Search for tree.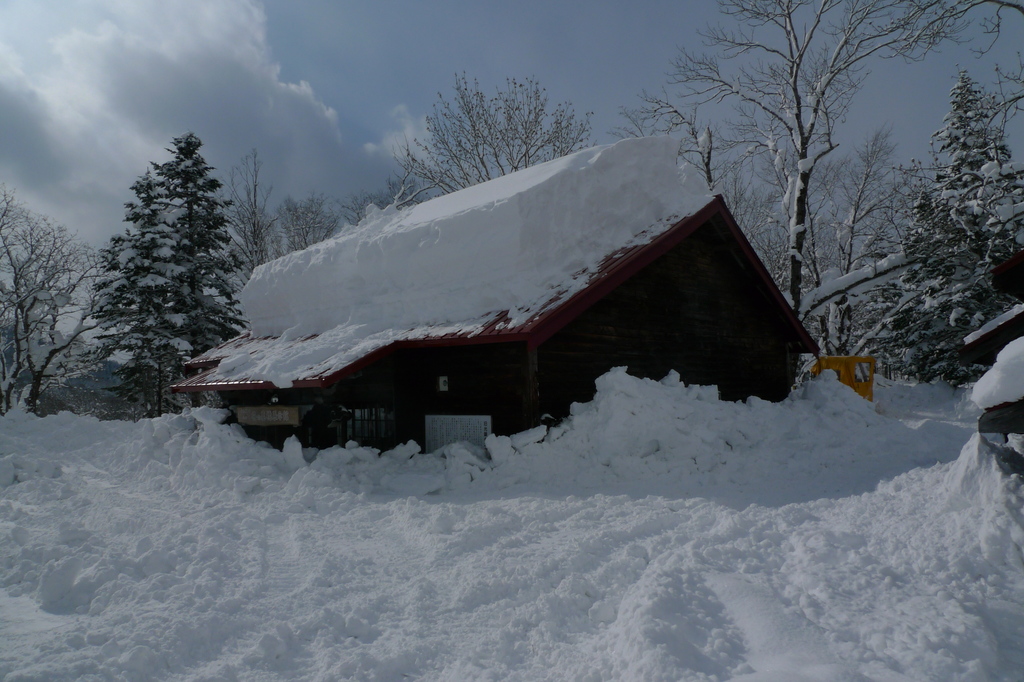
Found at <region>640, 0, 981, 347</region>.
